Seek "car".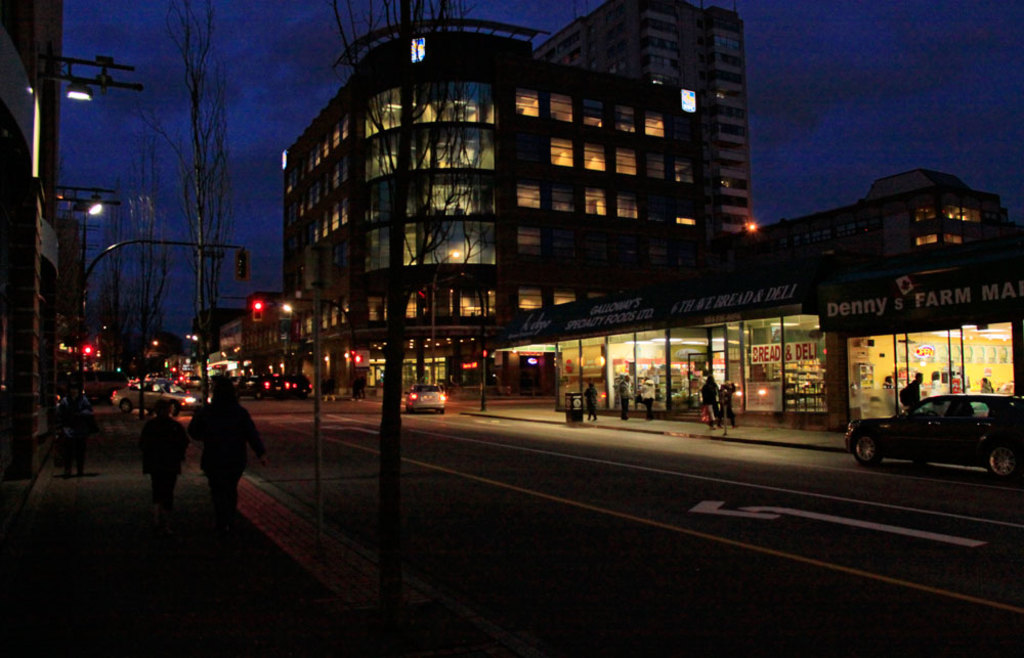
848:396:1023:486.
